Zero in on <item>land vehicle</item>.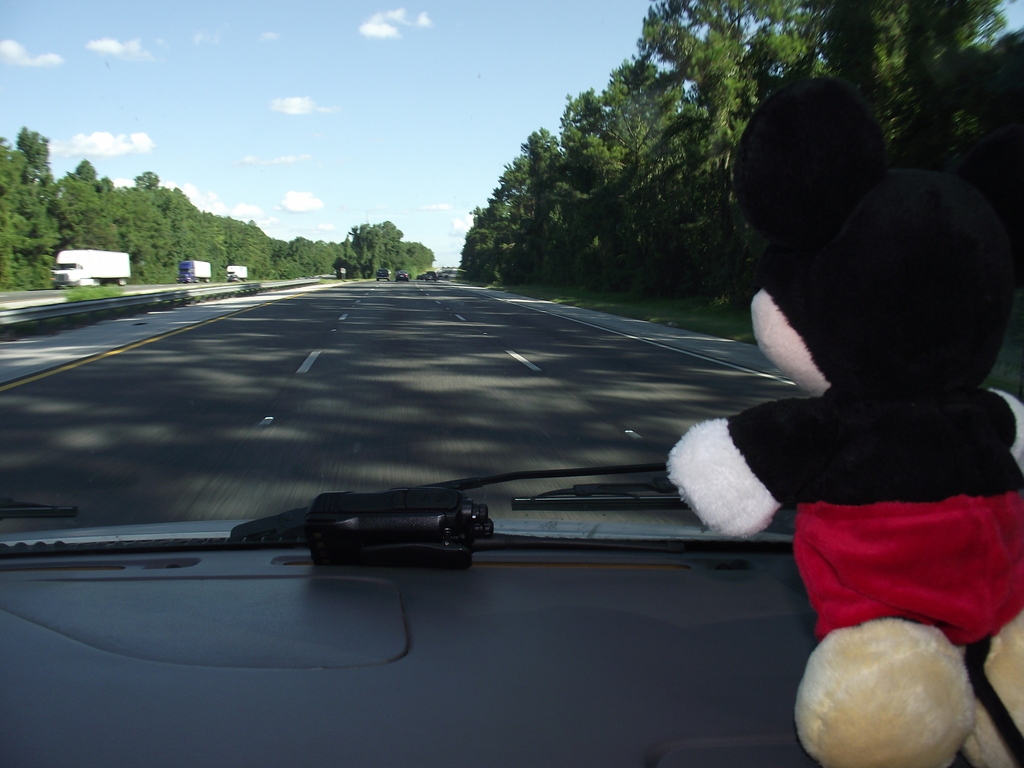
Zeroed in: 173, 259, 211, 287.
